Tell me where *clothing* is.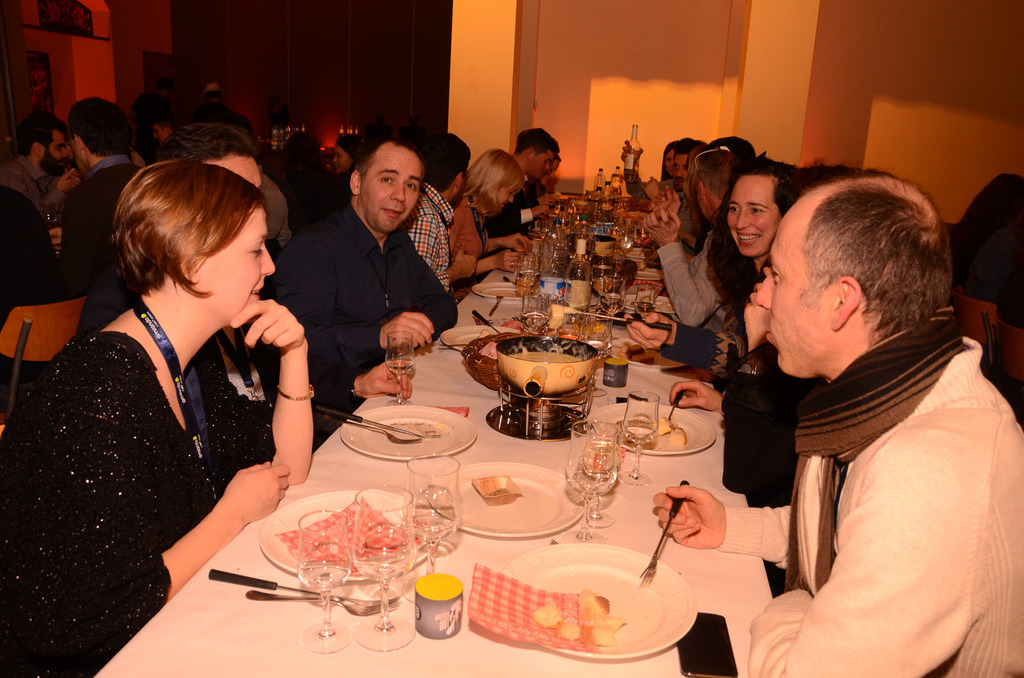
*clothing* is at <box>66,155,145,293</box>.
